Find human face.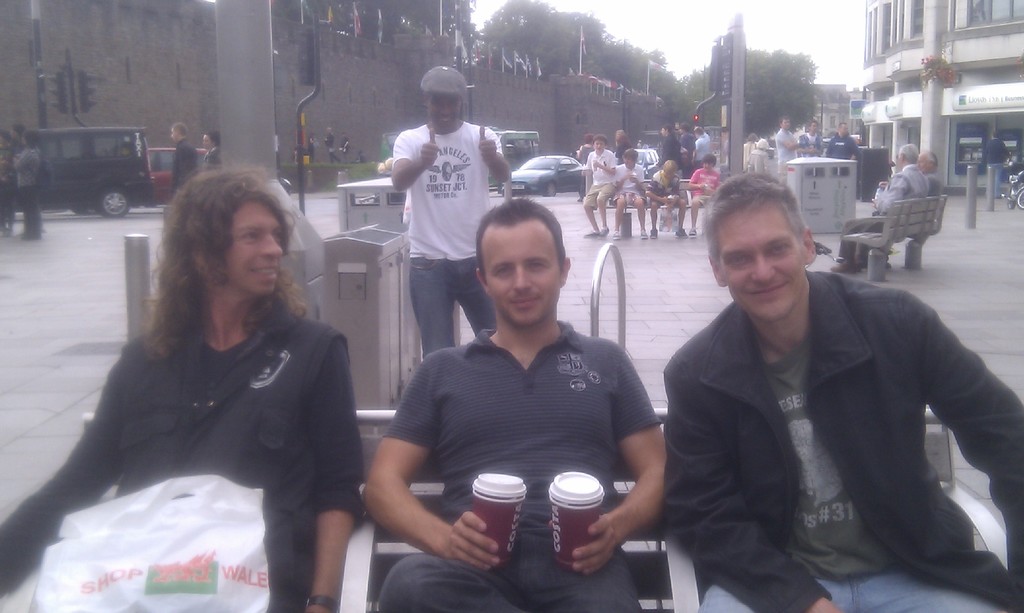
(left=227, top=198, right=289, bottom=303).
